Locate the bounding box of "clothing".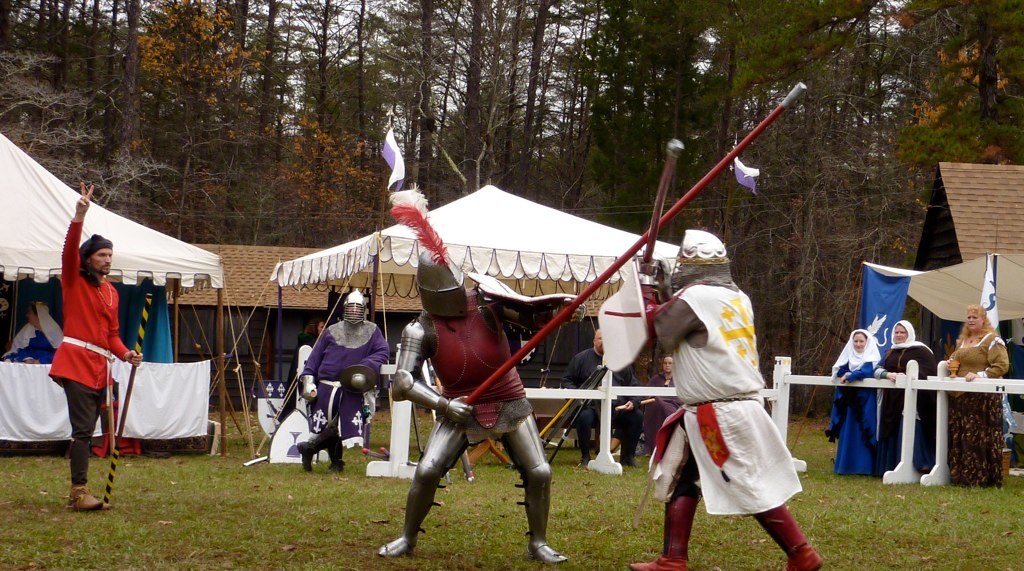
Bounding box: bbox=[308, 302, 378, 457].
